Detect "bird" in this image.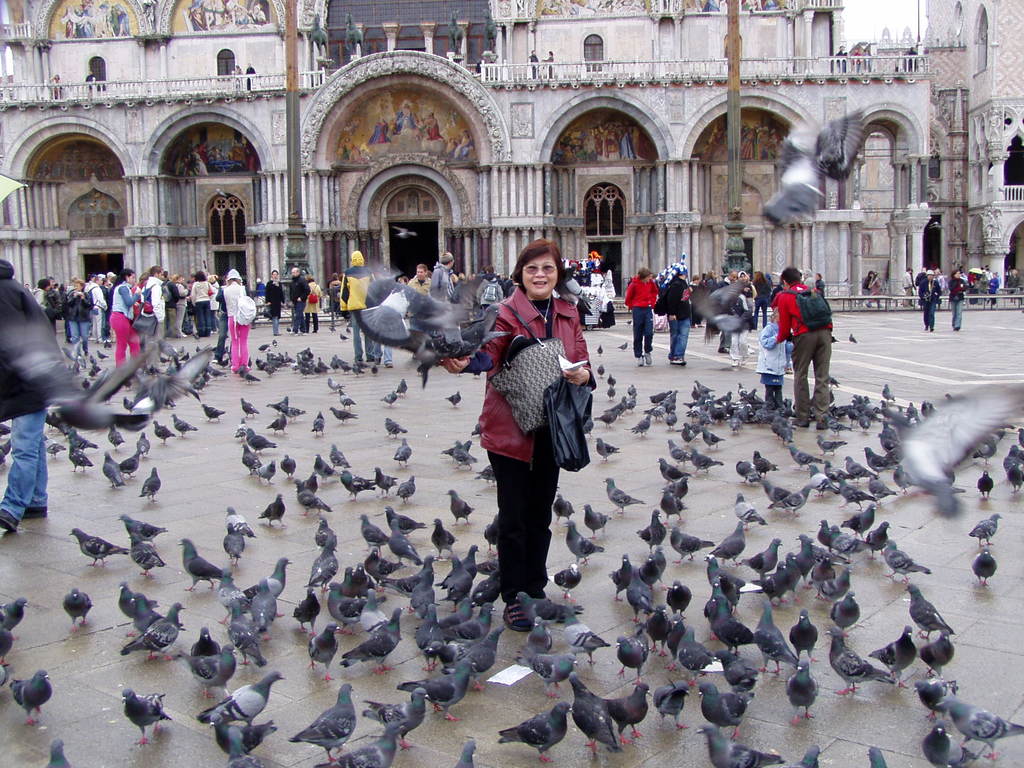
Detection: (x1=105, y1=451, x2=132, y2=492).
